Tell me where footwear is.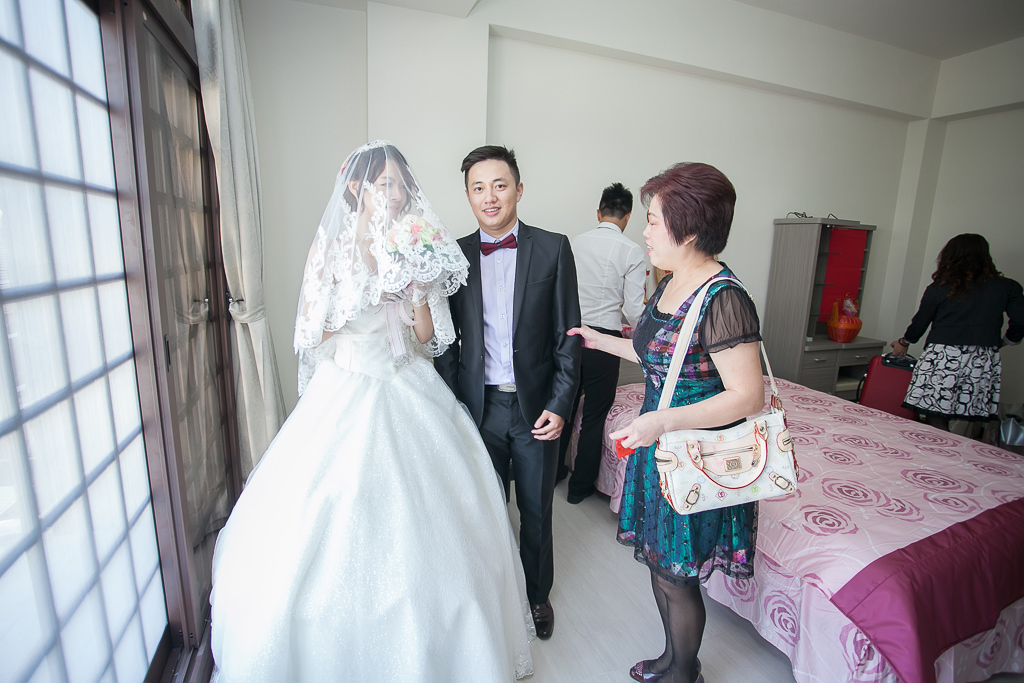
footwear is at [552,463,569,486].
